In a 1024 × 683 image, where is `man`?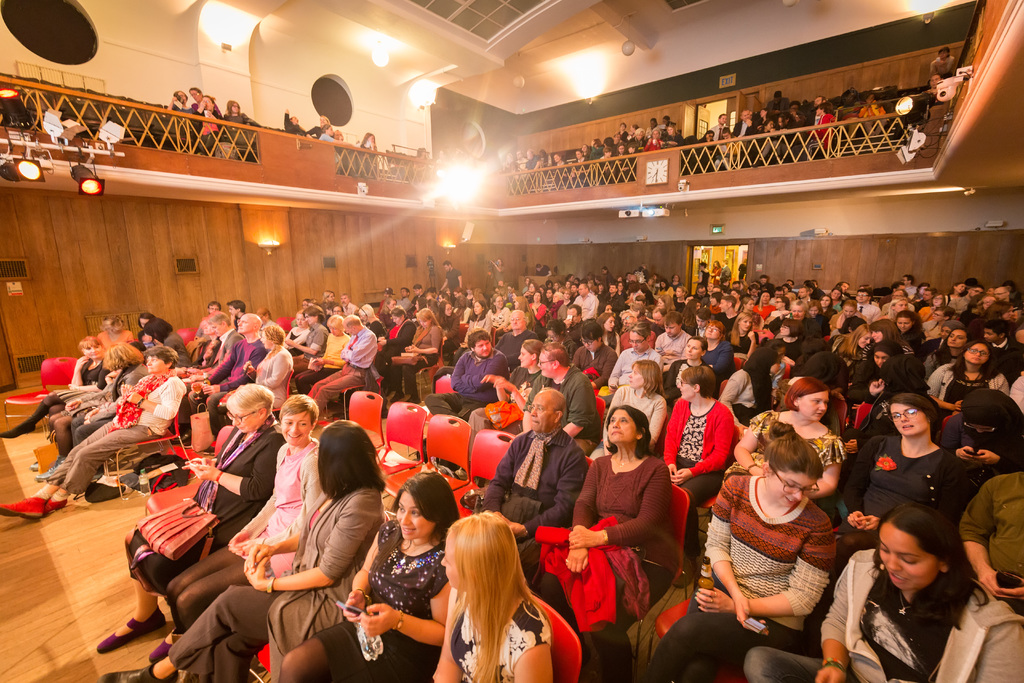
box(574, 284, 600, 319).
